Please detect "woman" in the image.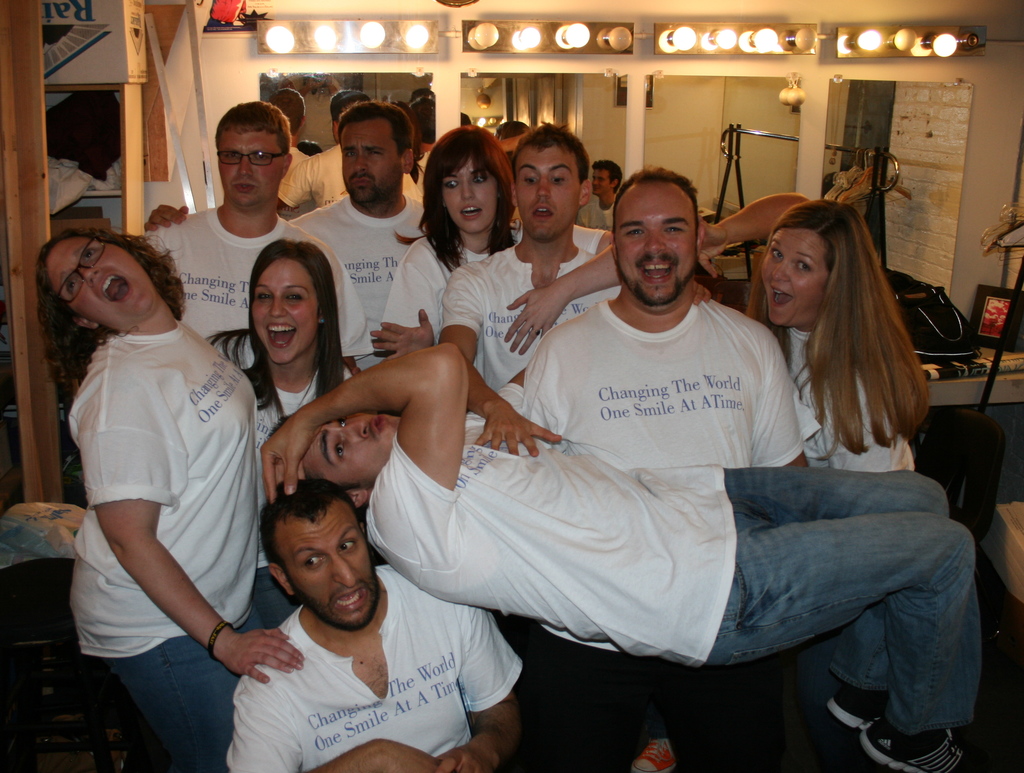
209, 238, 355, 629.
